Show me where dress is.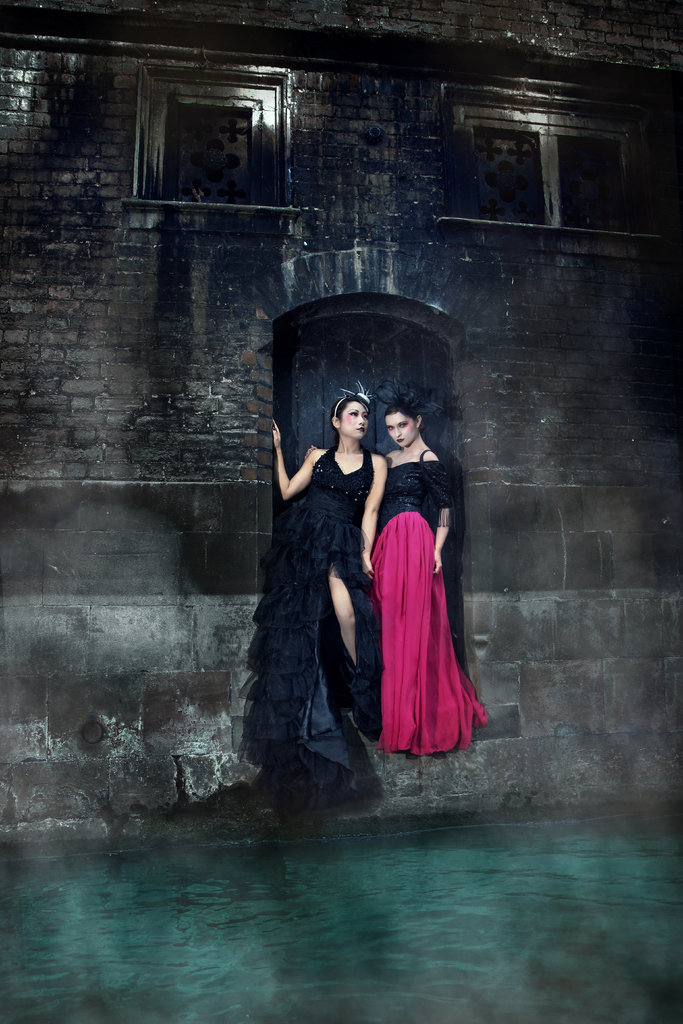
dress is at [227,447,383,829].
